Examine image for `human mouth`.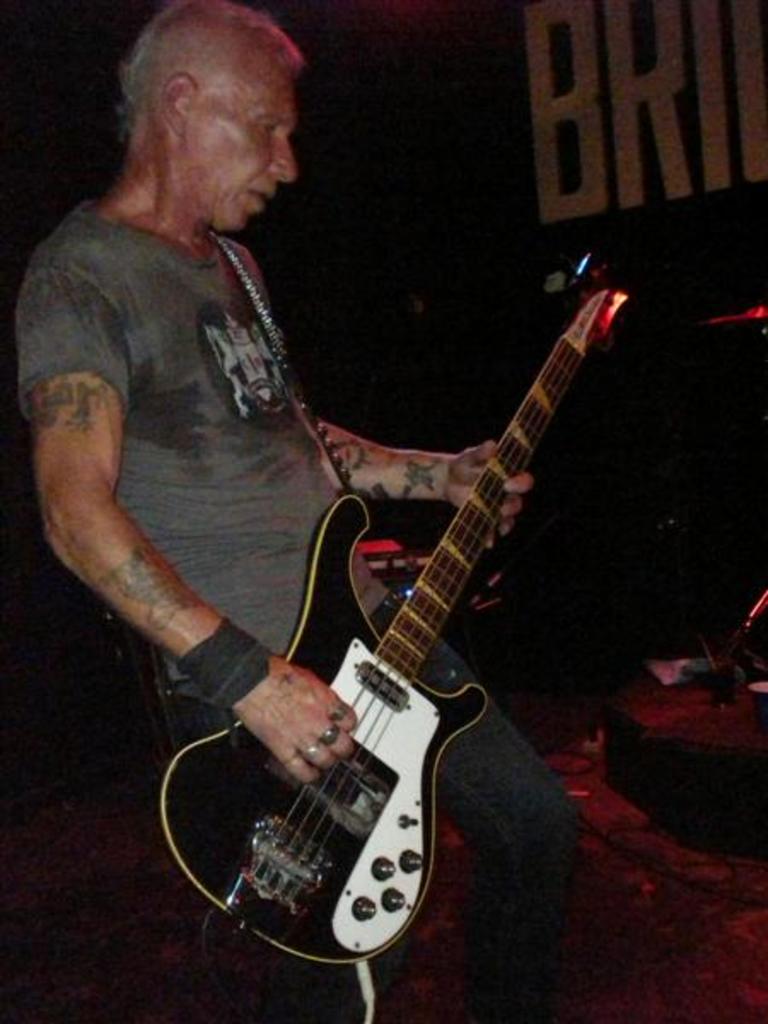
Examination result: x1=246, y1=184, x2=275, y2=212.
